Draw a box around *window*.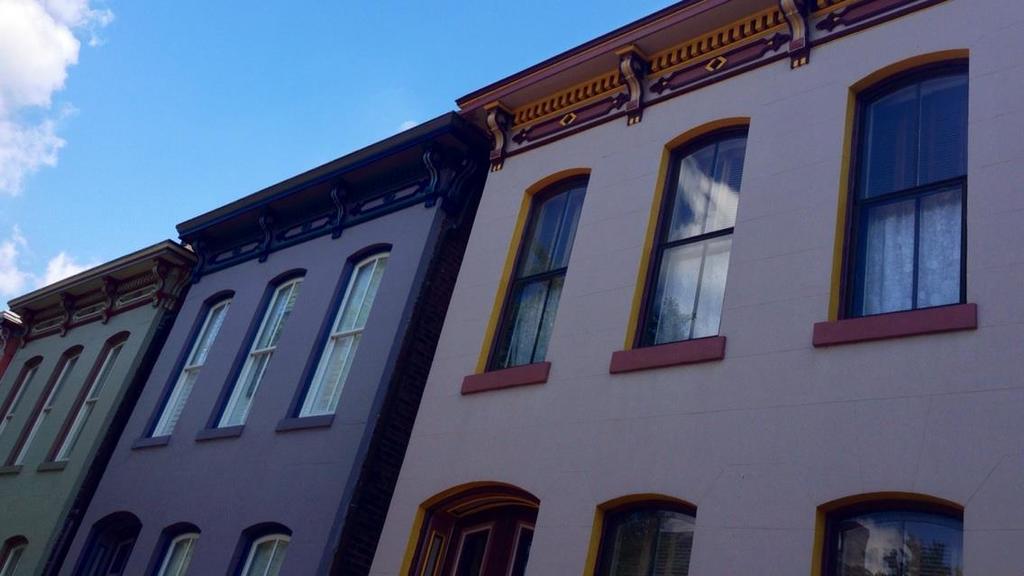
select_region(582, 493, 697, 575).
